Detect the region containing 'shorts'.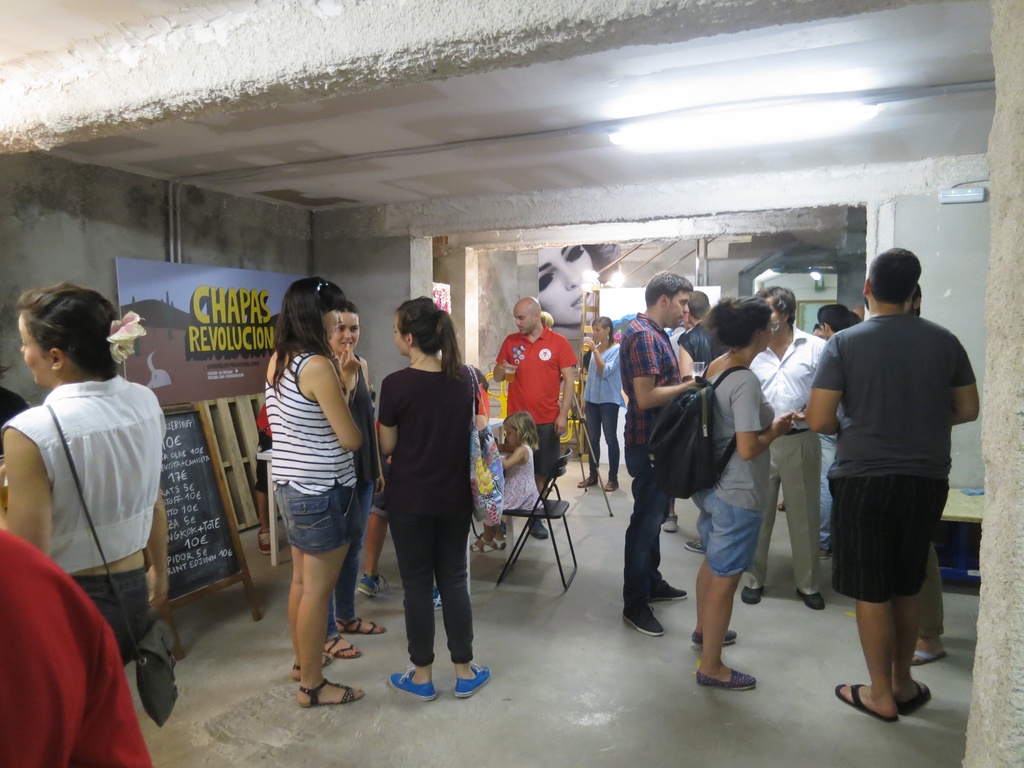
[806,455,954,619].
